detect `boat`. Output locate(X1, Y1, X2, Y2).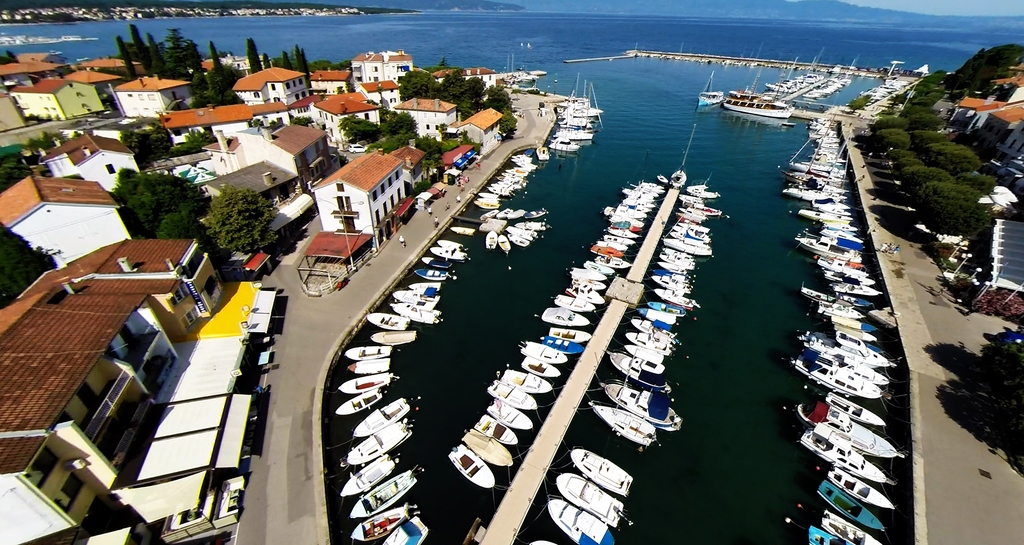
locate(350, 361, 388, 370).
